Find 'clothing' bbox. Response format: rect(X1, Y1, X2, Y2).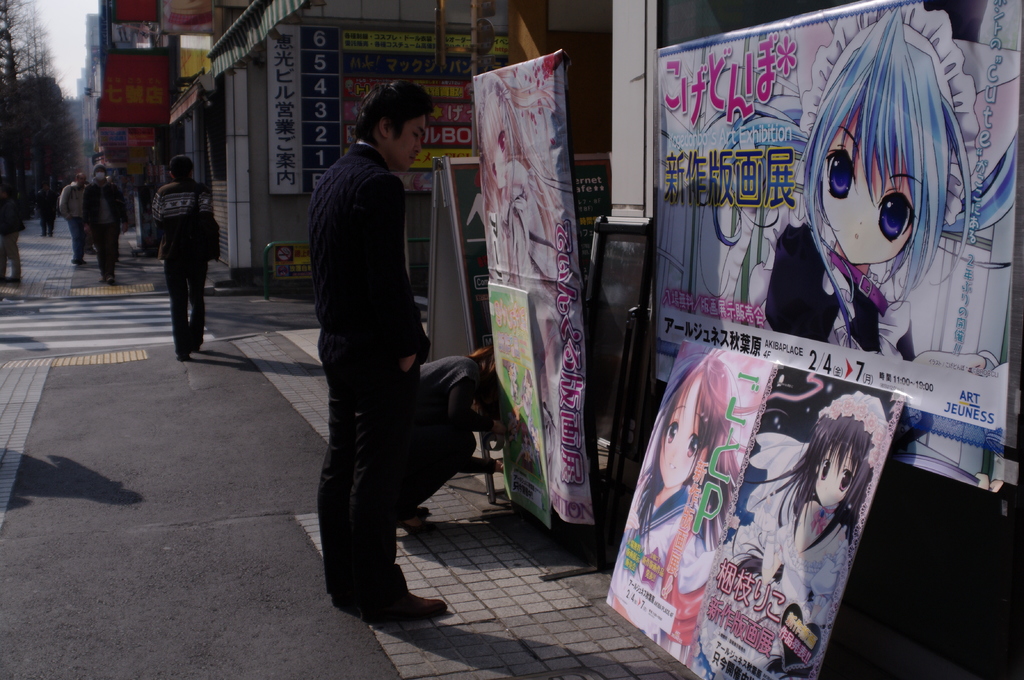
rect(733, 438, 854, 634).
